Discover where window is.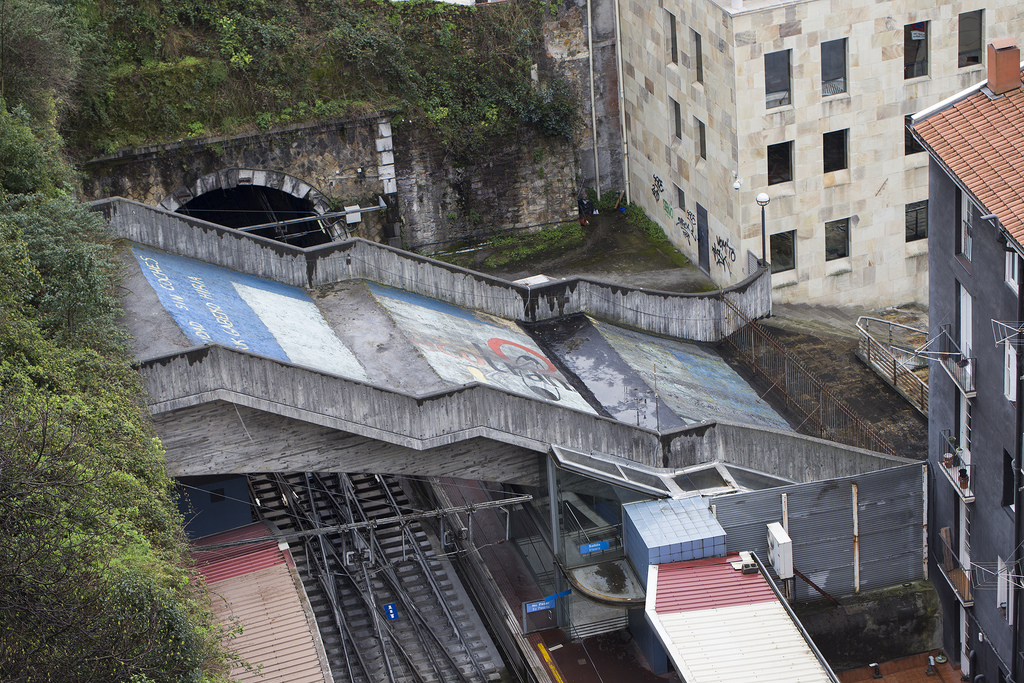
Discovered at (left=696, top=124, right=710, bottom=162).
